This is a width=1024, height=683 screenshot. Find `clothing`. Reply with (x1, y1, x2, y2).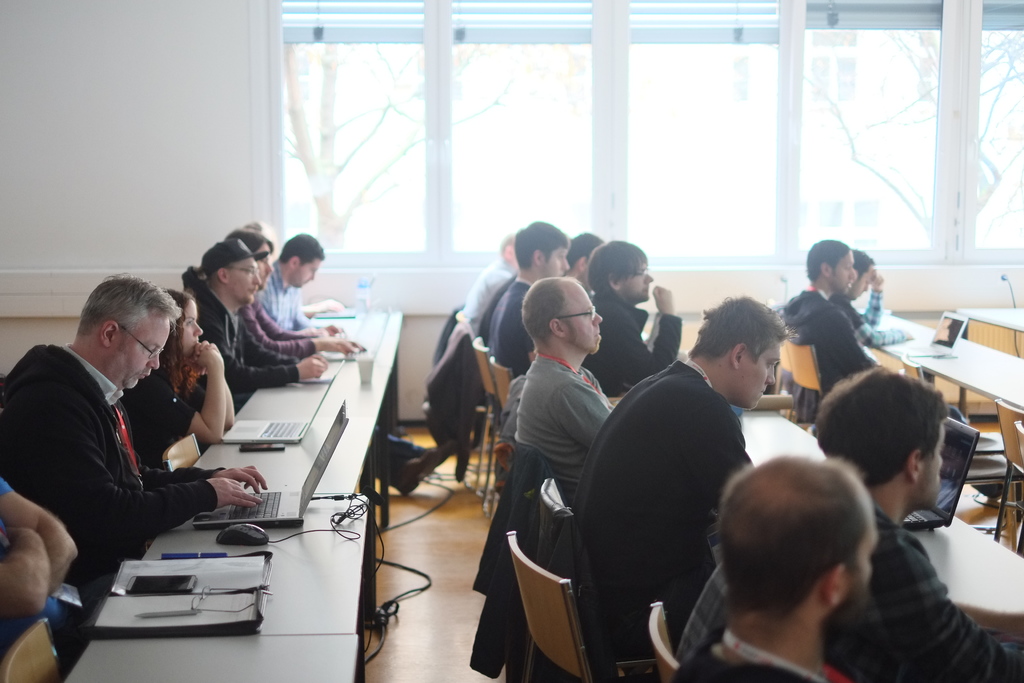
(257, 258, 315, 331).
